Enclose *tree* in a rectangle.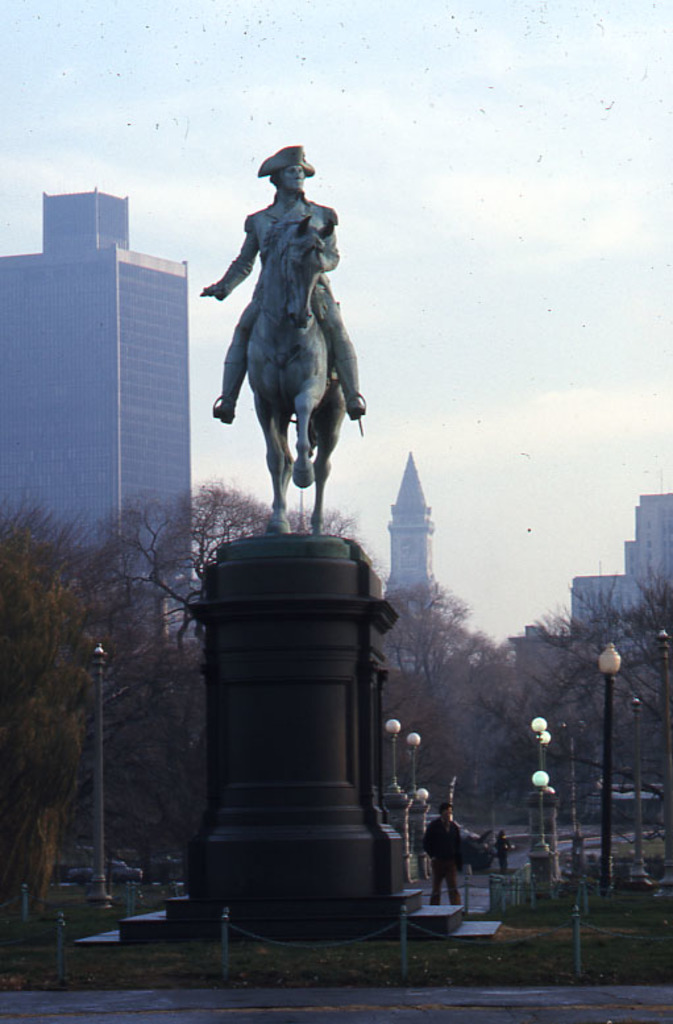
{"left": 382, "top": 571, "right": 474, "bottom": 734}.
